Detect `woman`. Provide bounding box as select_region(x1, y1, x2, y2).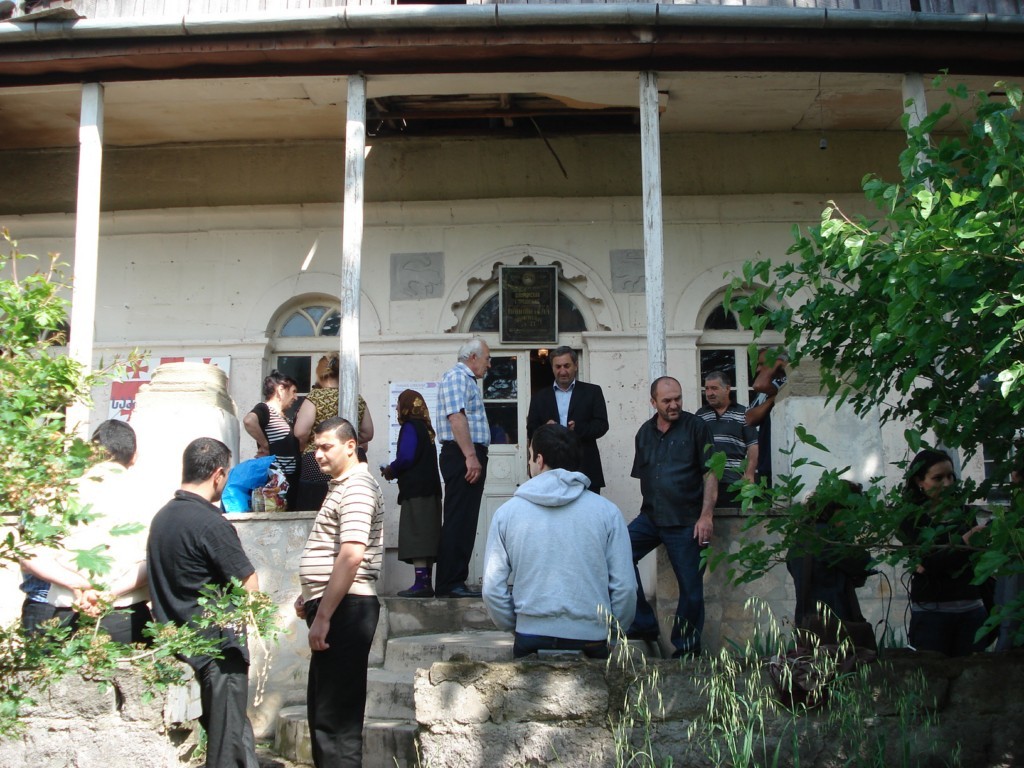
select_region(377, 388, 443, 596).
